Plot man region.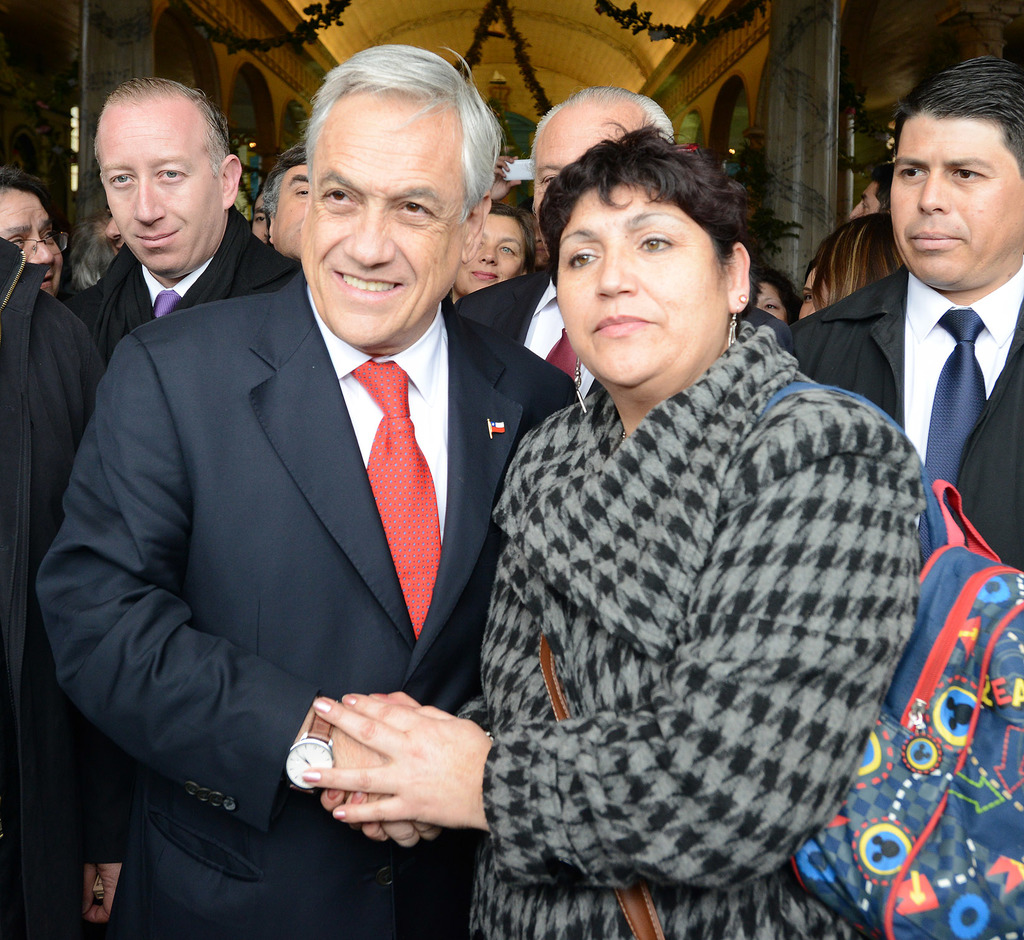
Plotted at region(452, 85, 676, 375).
